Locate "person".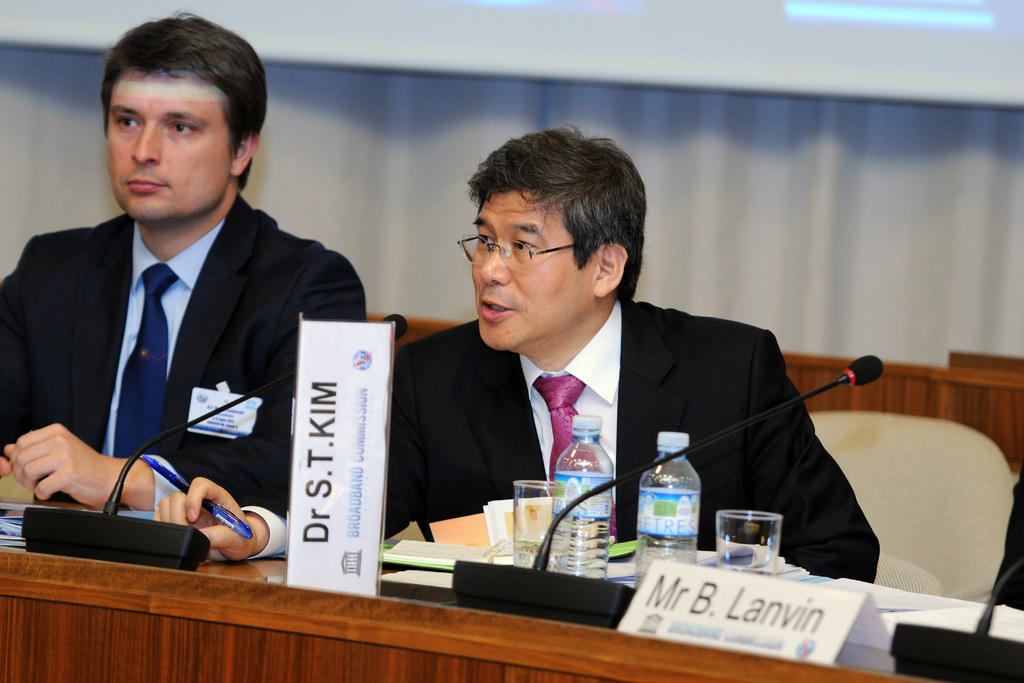
Bounding box: 125,128,874,580.
